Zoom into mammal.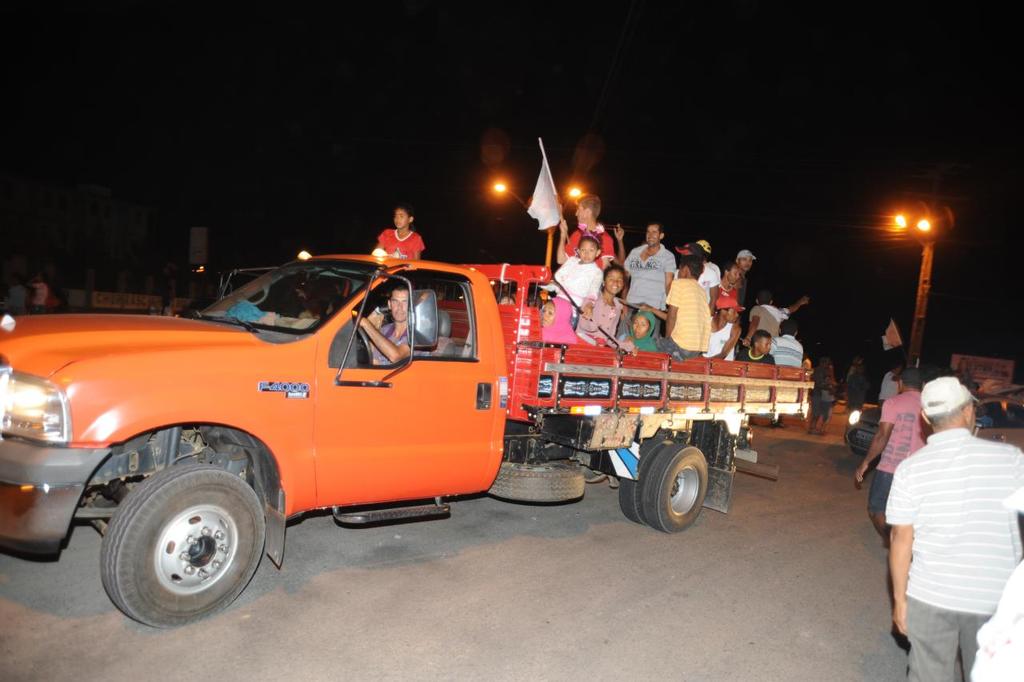
Zoom target: [971,561,1023,679].
